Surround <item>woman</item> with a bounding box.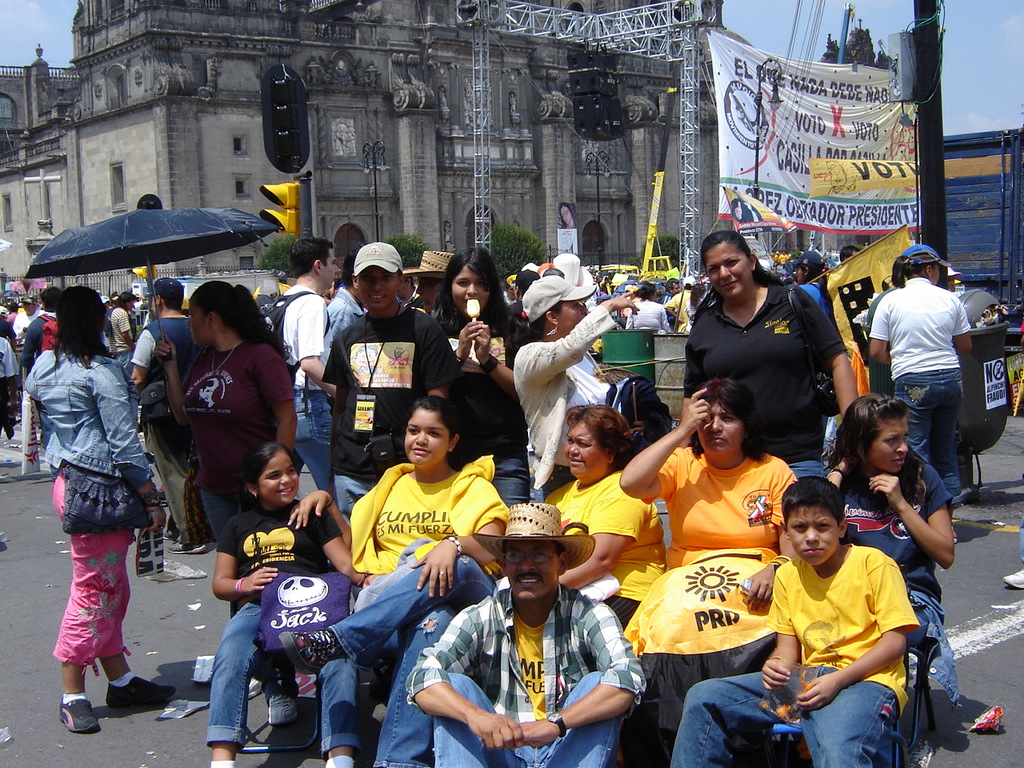
[539, 406, 674, 627].
